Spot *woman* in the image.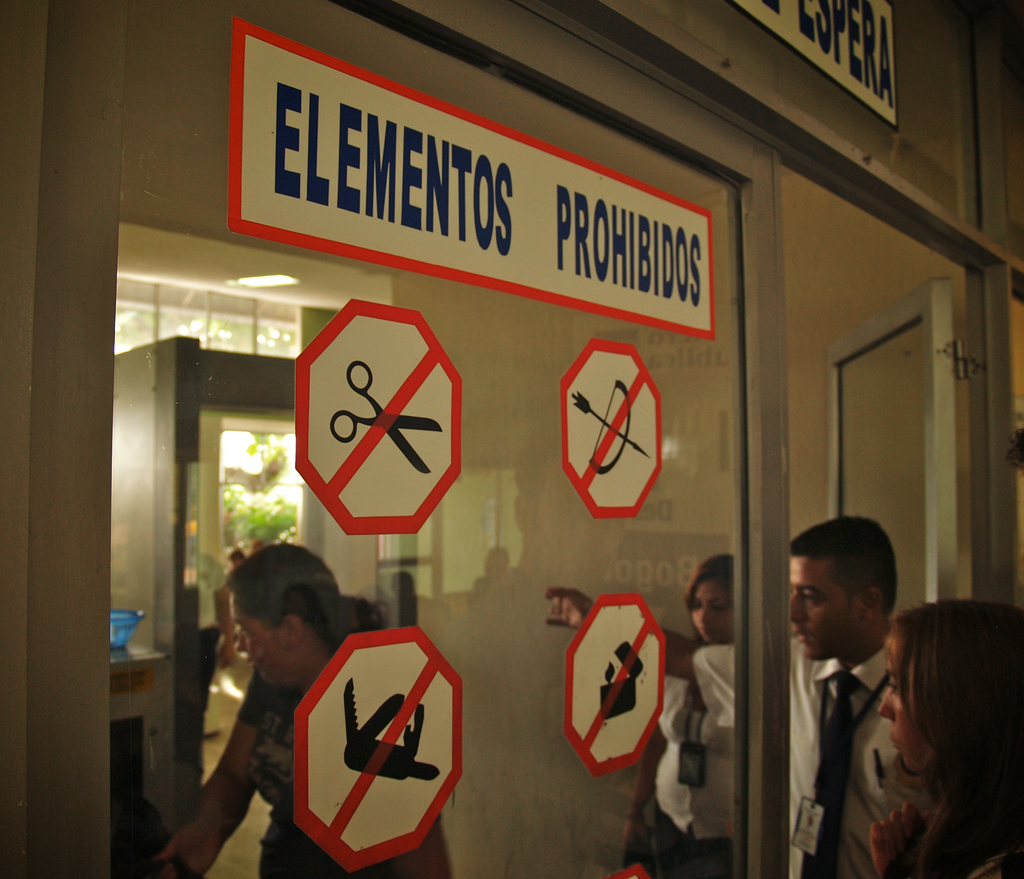
*woman* found at [623,551,730,878].
